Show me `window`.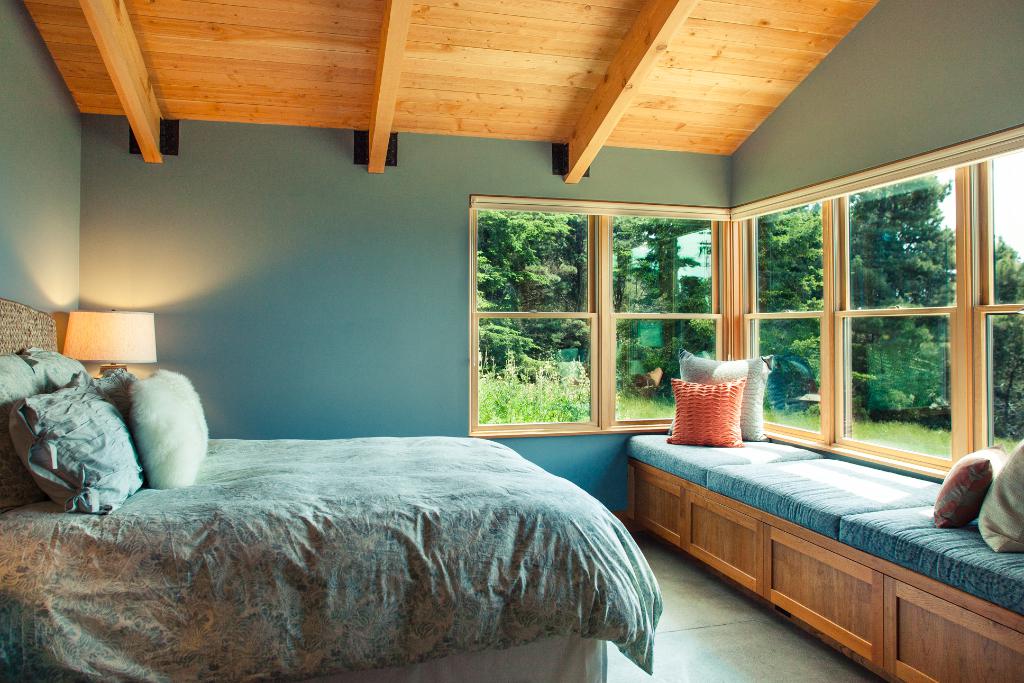
`window` is here: crop(447, 179, 762, 457).
